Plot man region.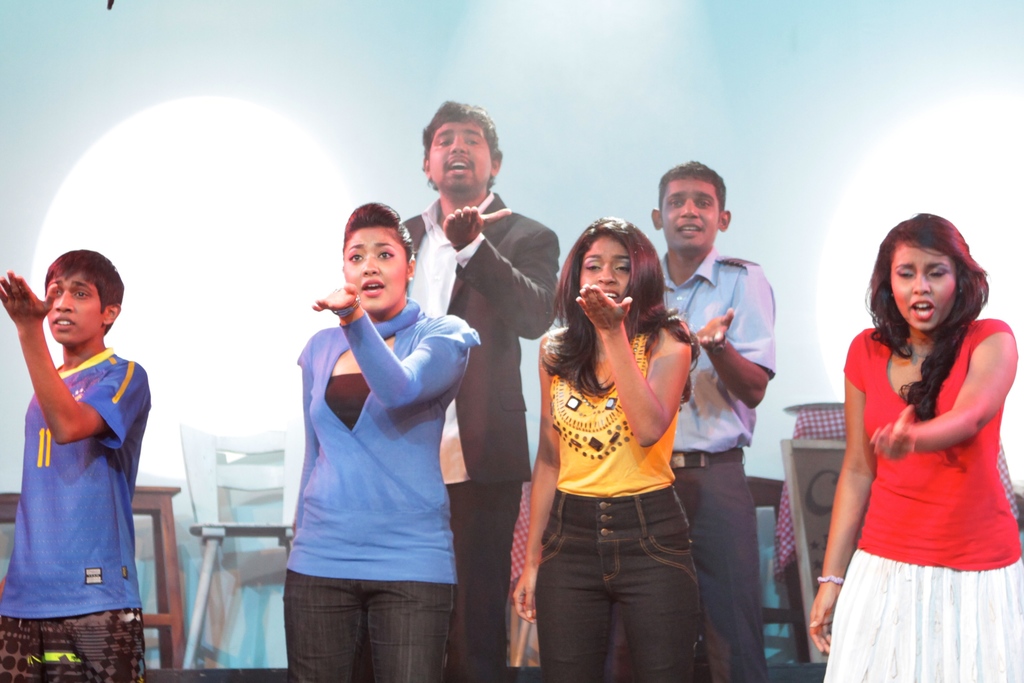
Plotted at (0, 249, 154, 682).
